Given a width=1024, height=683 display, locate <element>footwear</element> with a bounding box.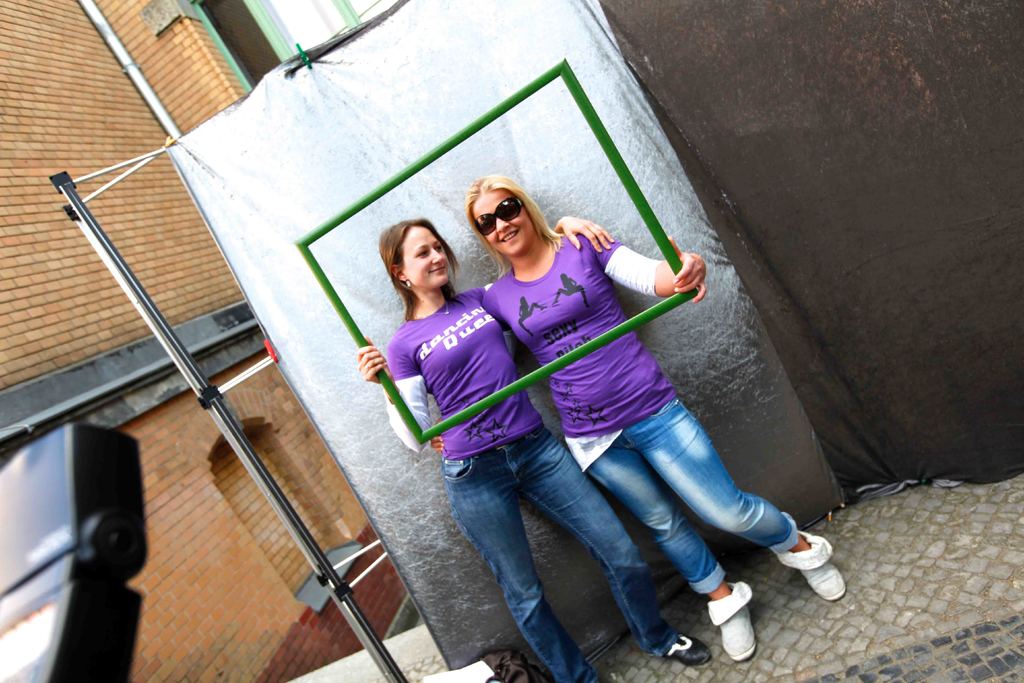
Located: region(792, 540, 858, 613).
